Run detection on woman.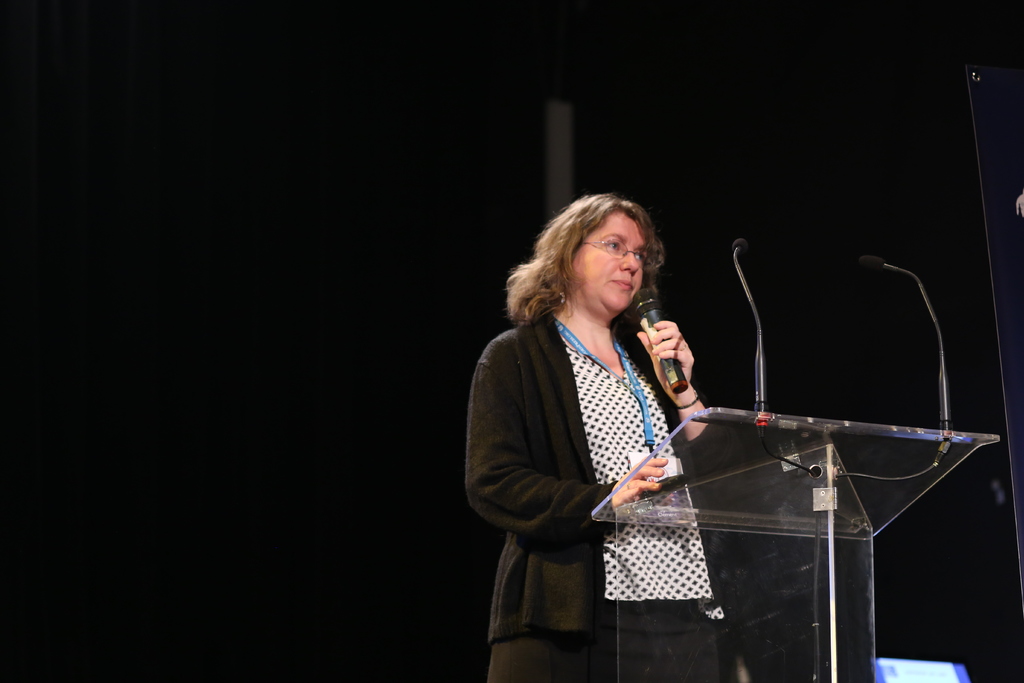
Result: 472,176,735,679.
